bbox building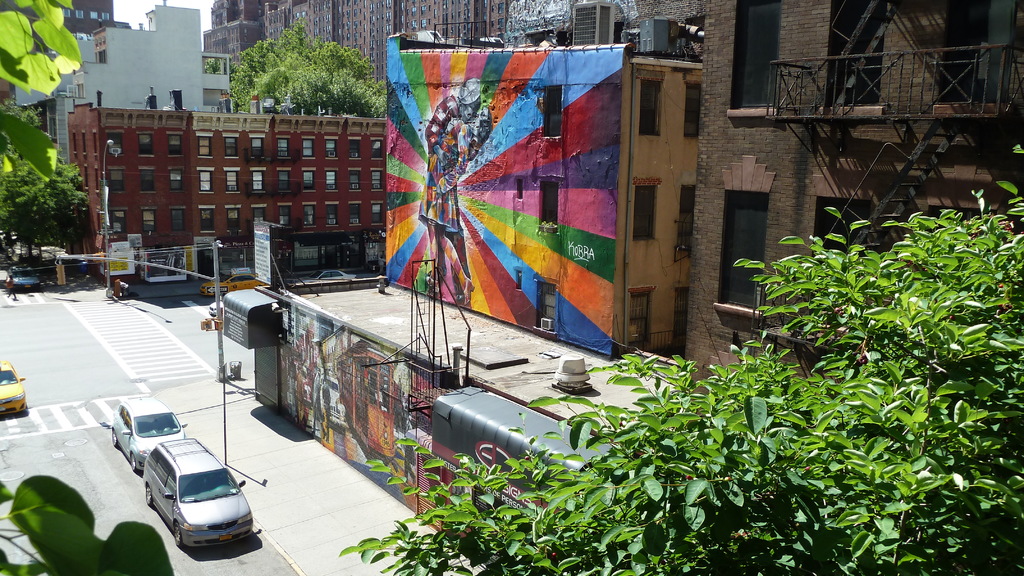
[left=50, top=0, right=207, bottom=153]
